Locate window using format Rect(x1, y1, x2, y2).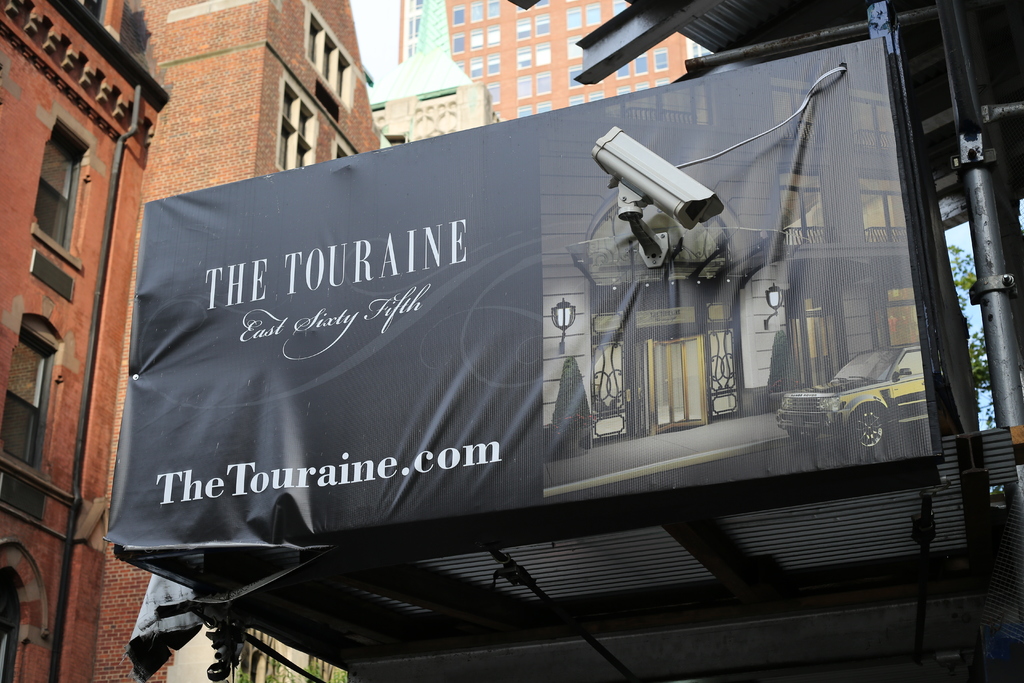
Rect(31, 115, 89, 271).
